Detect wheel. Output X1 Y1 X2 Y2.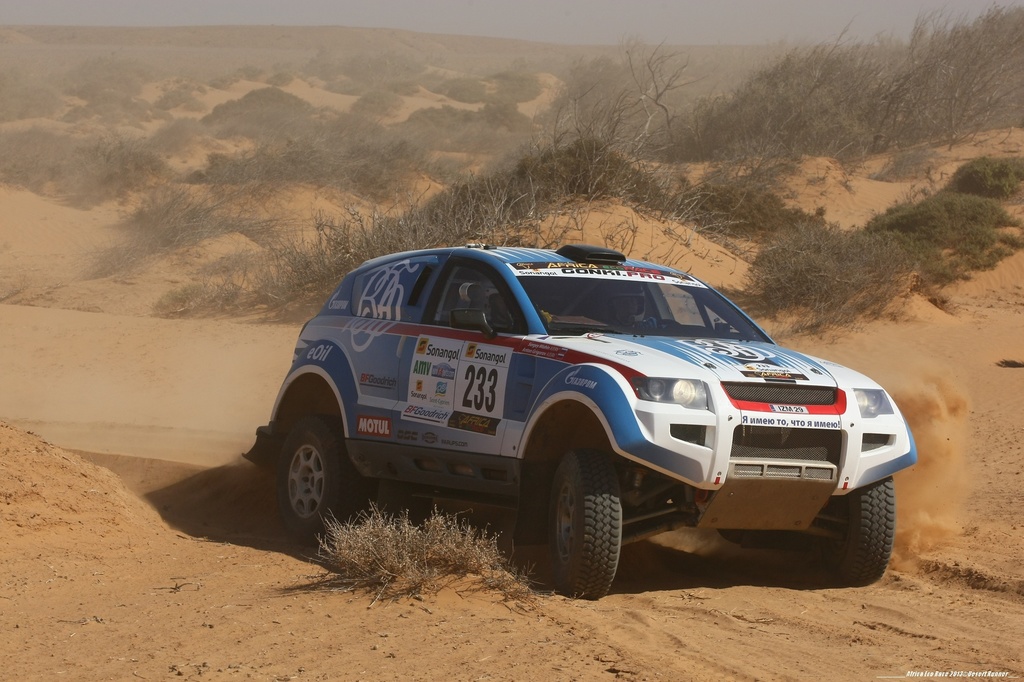
545 445 624 603.
